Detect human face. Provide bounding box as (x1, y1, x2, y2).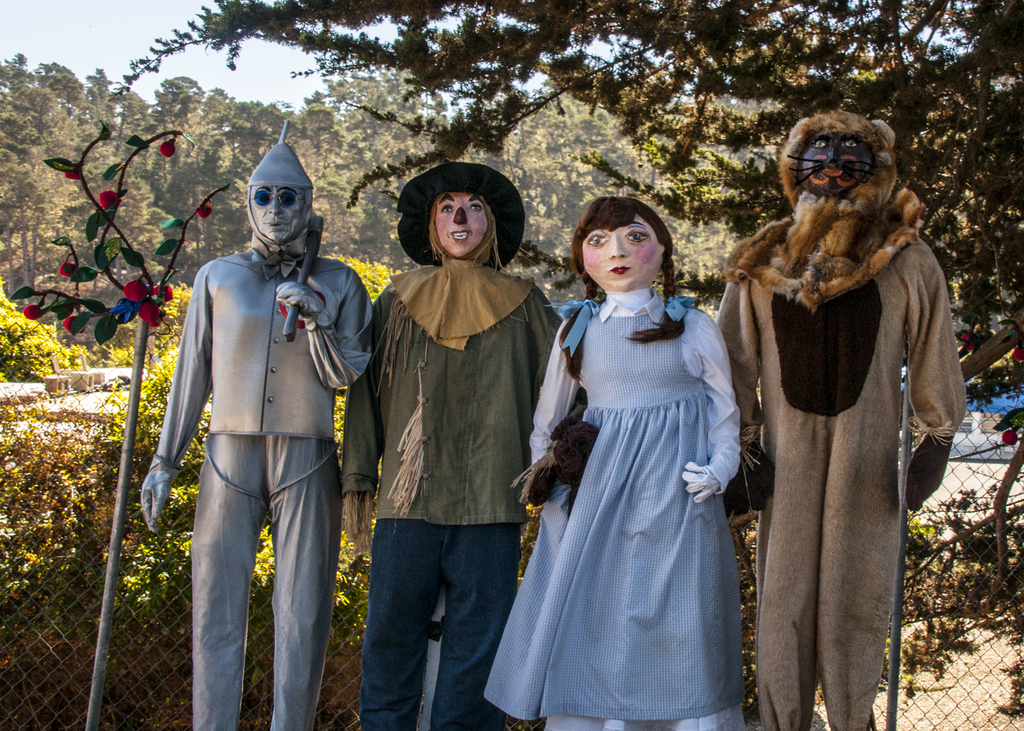
(435, 190, 489, 258).
